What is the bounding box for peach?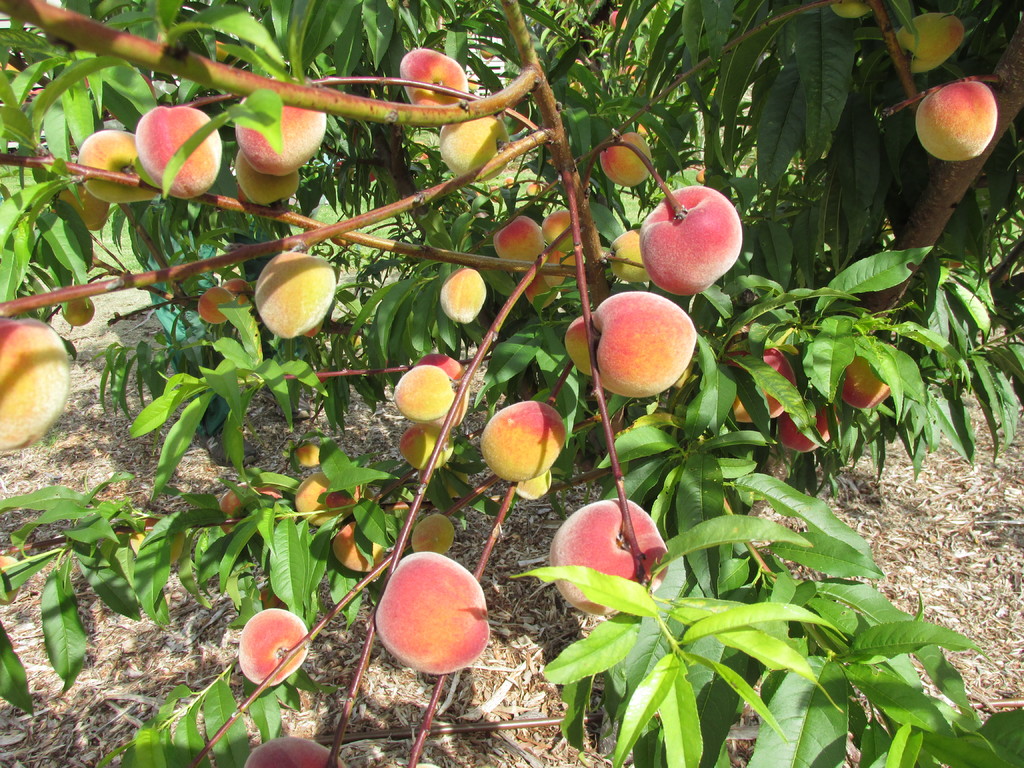
<box>419,357,469,426</box>.
